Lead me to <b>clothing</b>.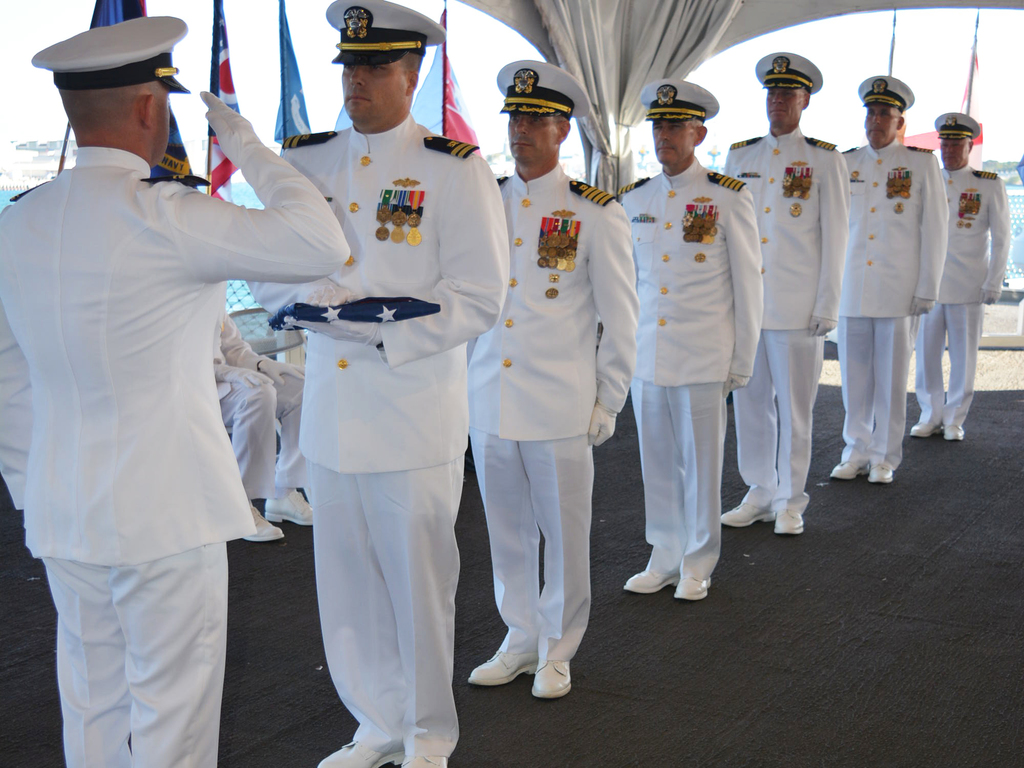
Lead to <bbox>907, 156, 1011, 427</bbox>.
